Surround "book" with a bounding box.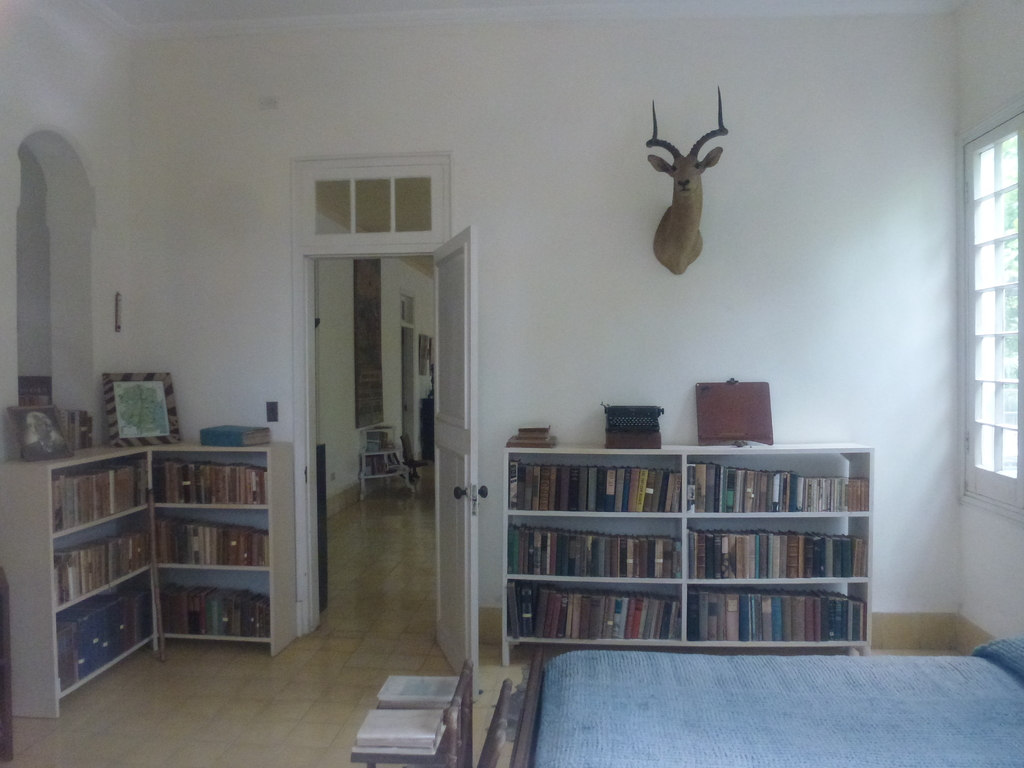
{"x1": 509, "y1": 433, "x2": 562, "y2": 452}.
